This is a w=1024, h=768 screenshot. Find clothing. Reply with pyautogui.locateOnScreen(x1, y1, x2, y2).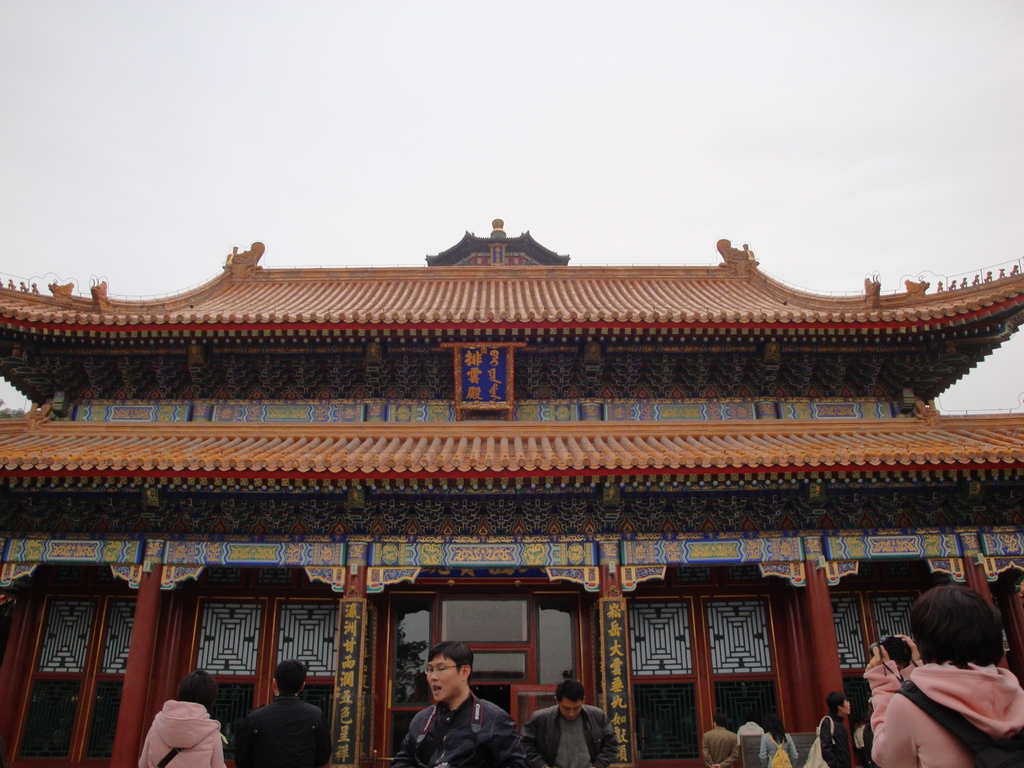
pyautogui.locateOnScreen(702, 725, 746, 767).
